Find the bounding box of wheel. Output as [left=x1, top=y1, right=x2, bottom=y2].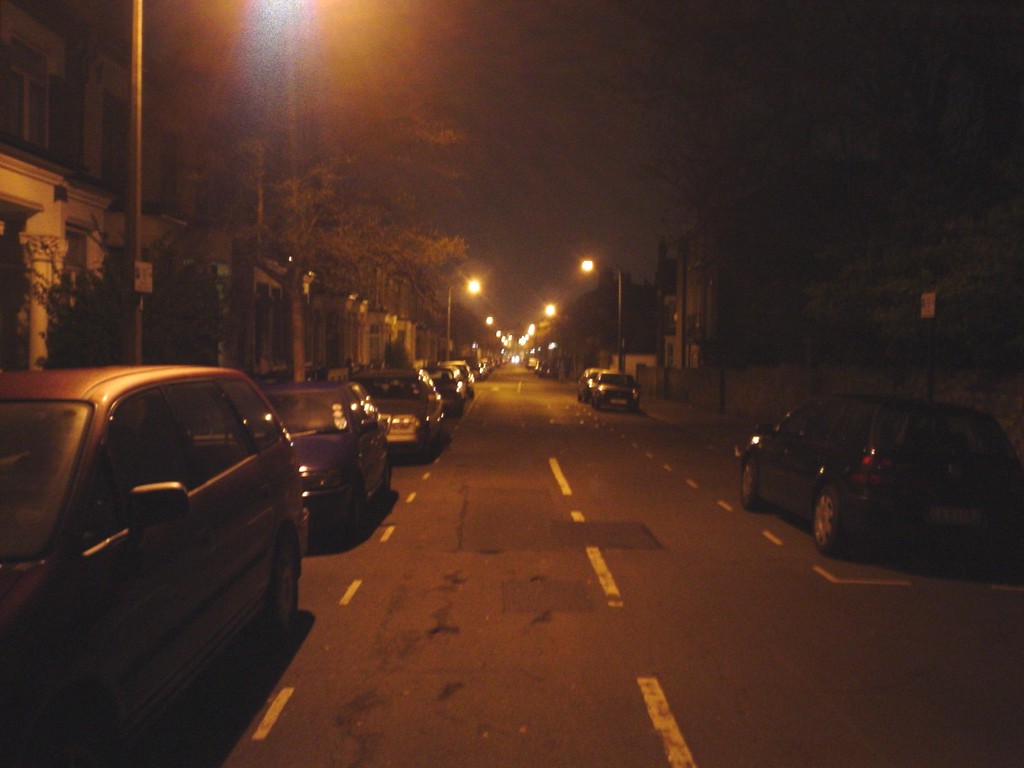
[left=254, top=532, right=300, bottom=654].
